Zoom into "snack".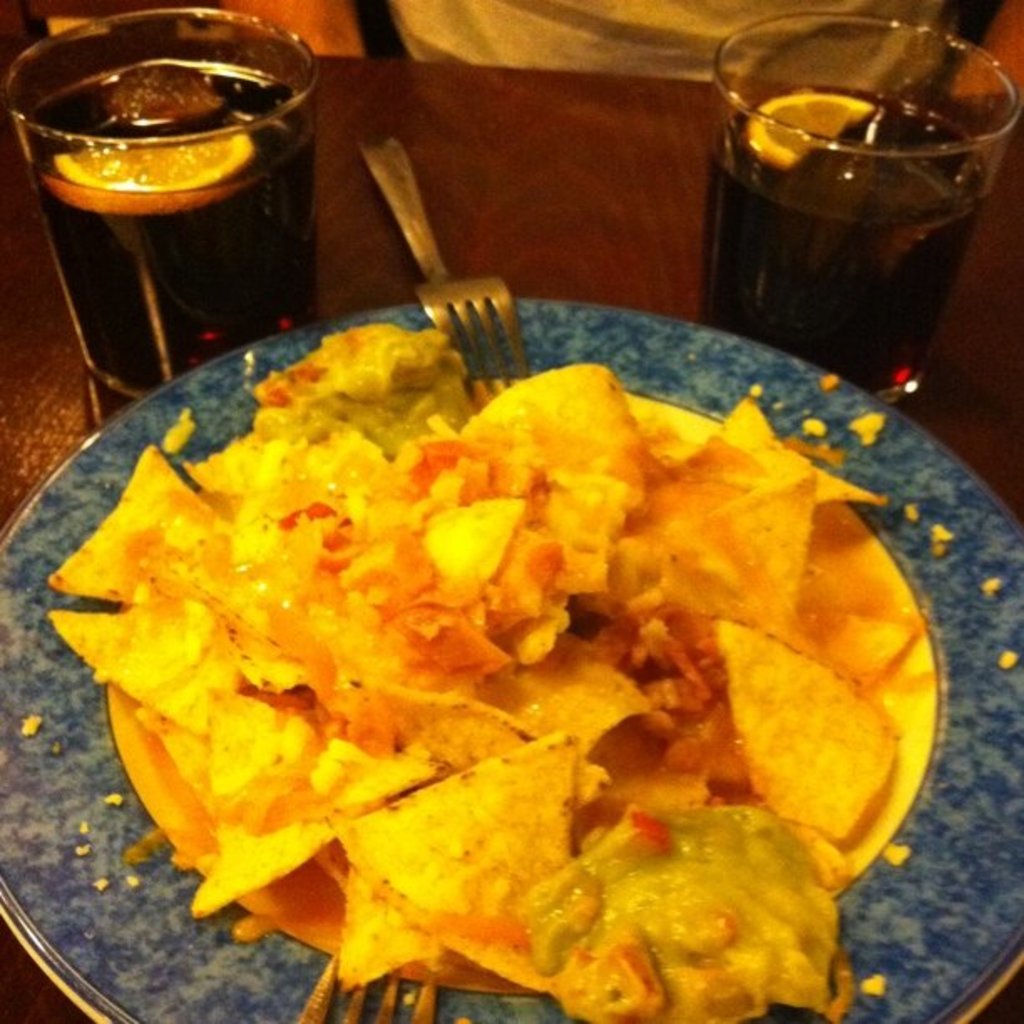
Zoom target: <box>82,333,924,1011</box>.
